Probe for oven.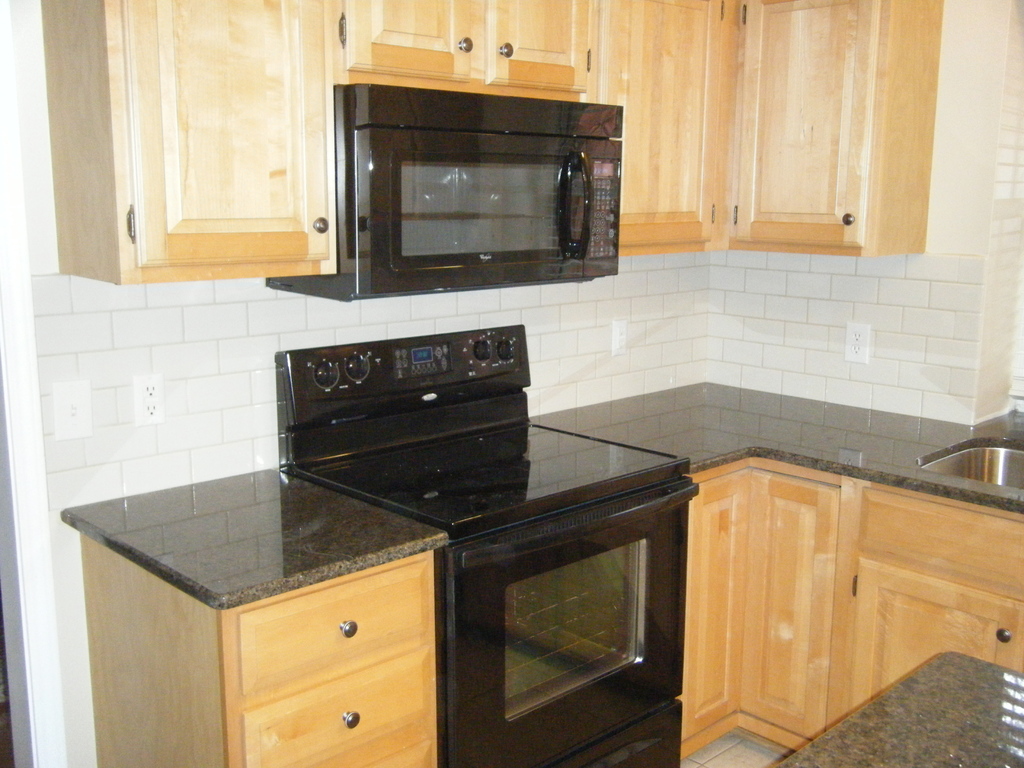
Probe result: 264, 81, 618, 299.
